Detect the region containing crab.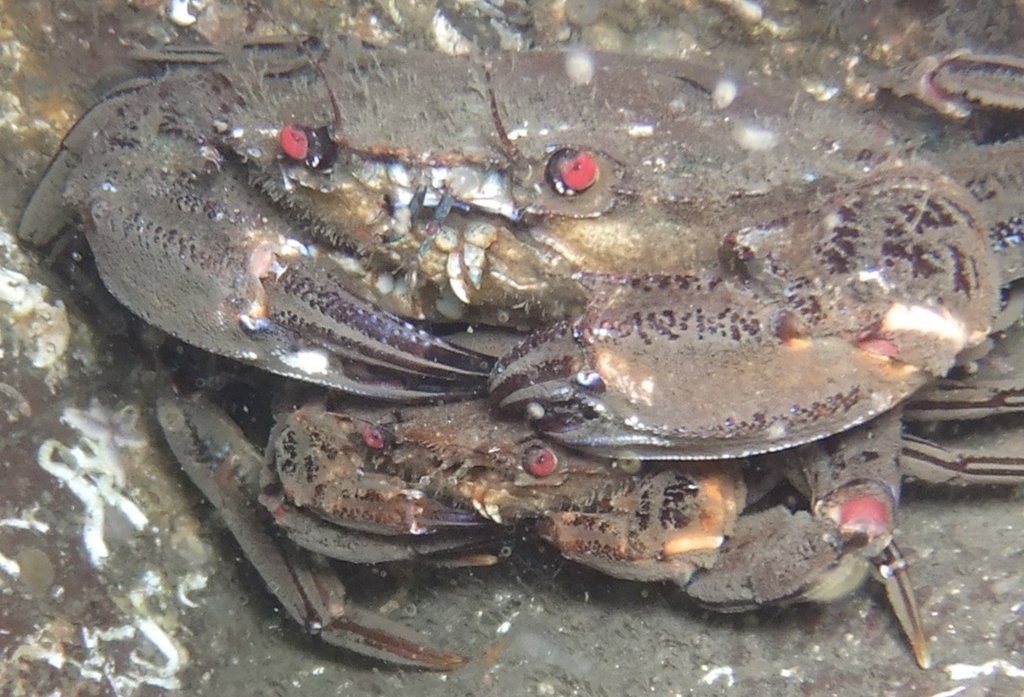
15:26:1023:670.
